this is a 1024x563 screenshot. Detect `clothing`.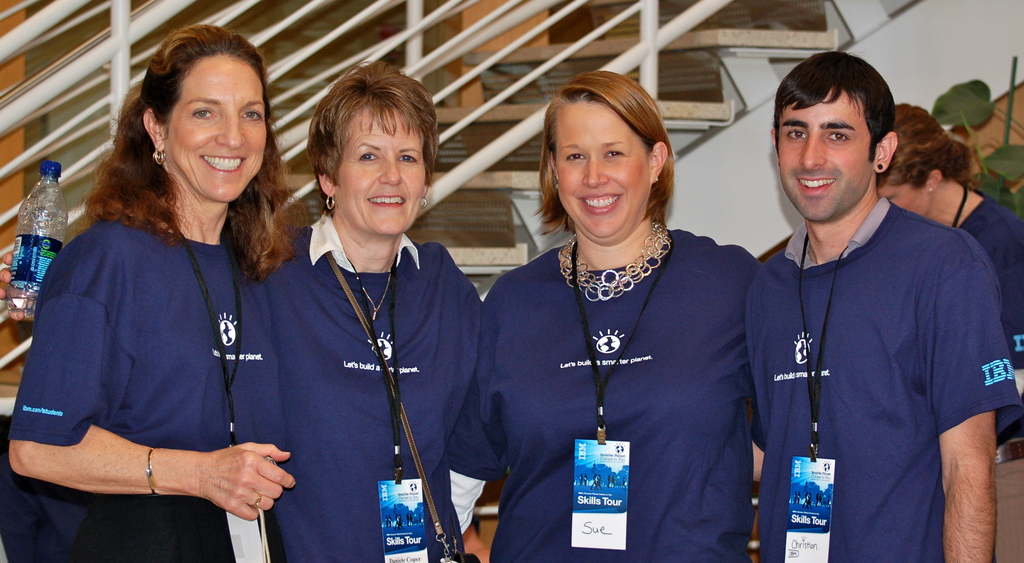
264,208,488,562.
